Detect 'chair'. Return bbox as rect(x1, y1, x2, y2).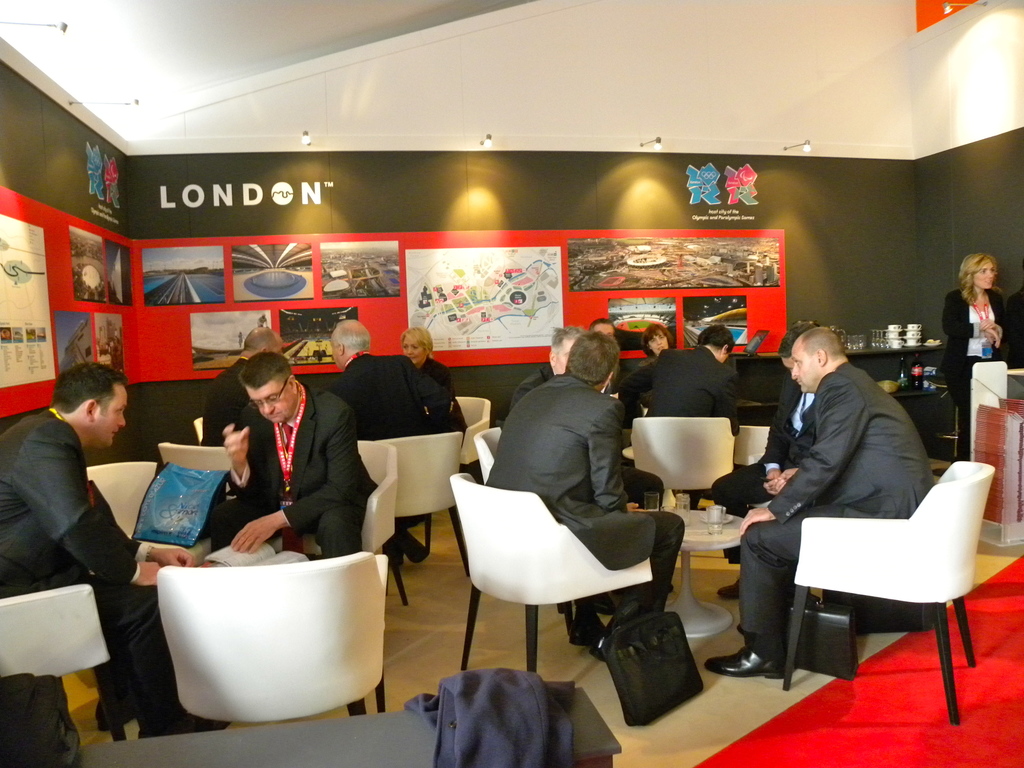
rect(630, 415, 737, 511).
